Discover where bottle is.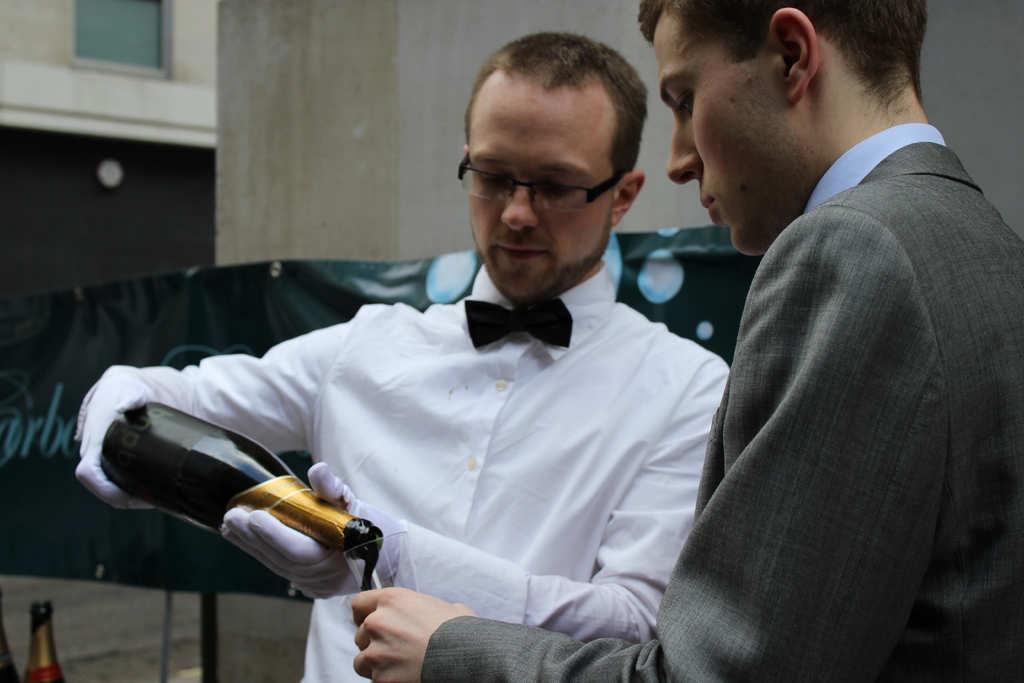
Discovered at detection(100, 394, 385, 562).
